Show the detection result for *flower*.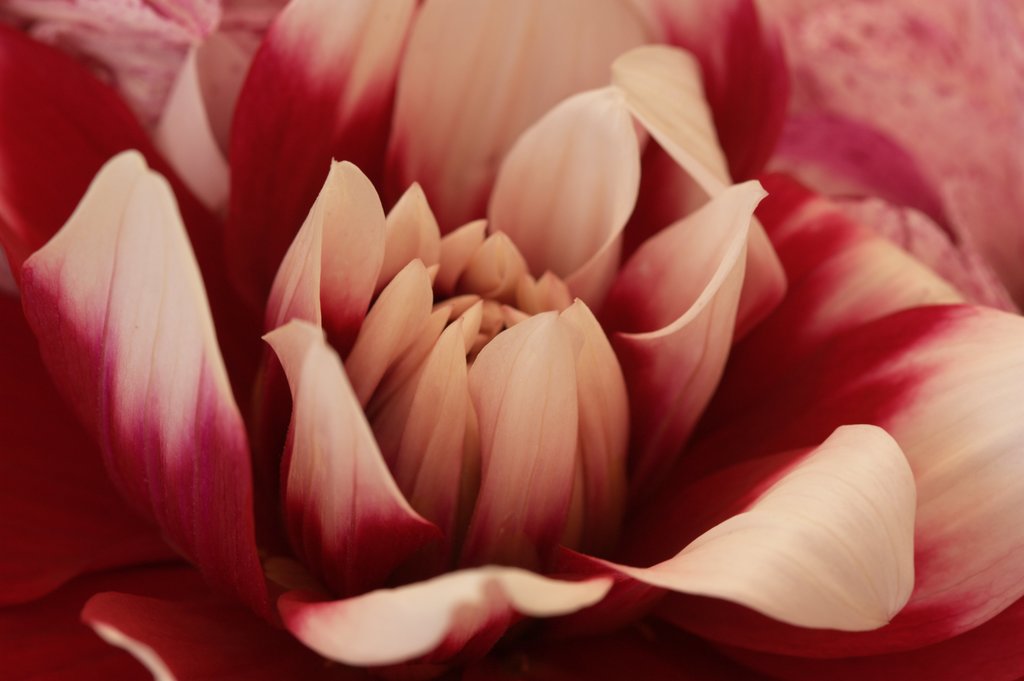
pyautogui.locateOnScreen(0, 0, 1023, 679).
